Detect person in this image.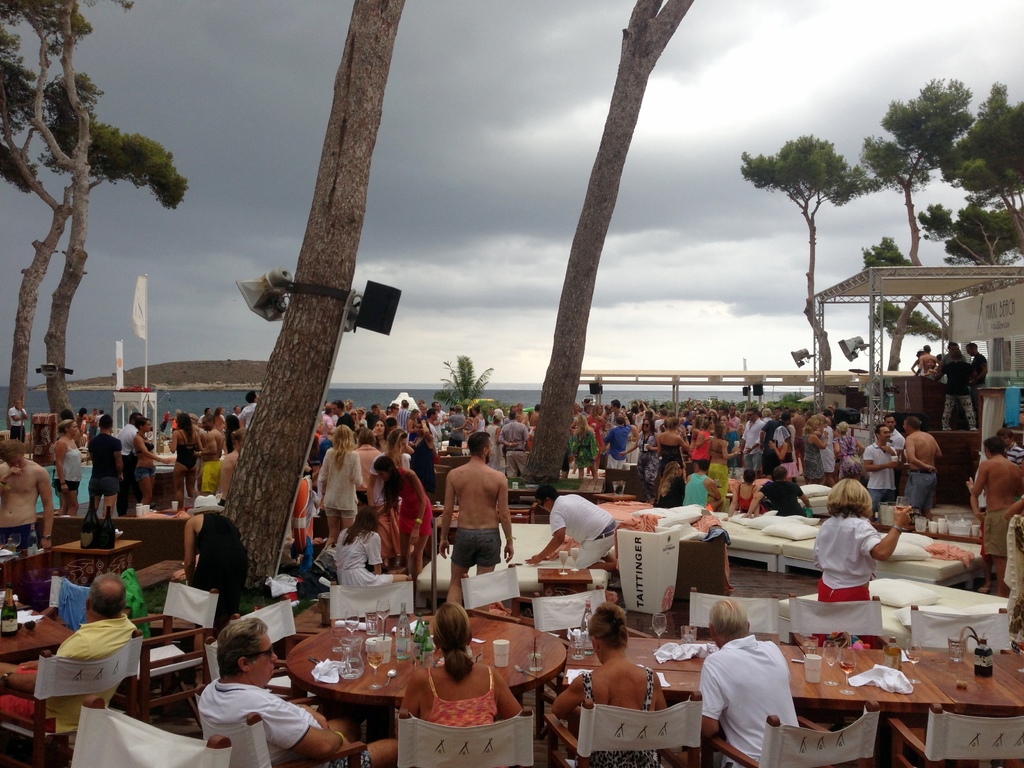
Detection: locate(197, 614, 398, 767).
